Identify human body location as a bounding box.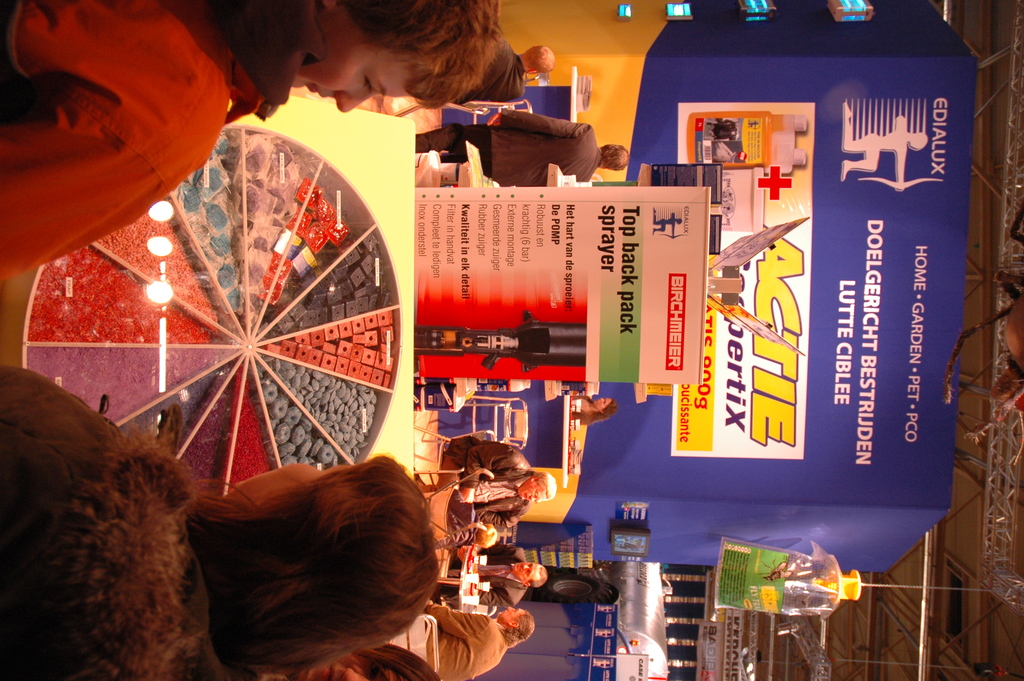
447 438 557 533.
